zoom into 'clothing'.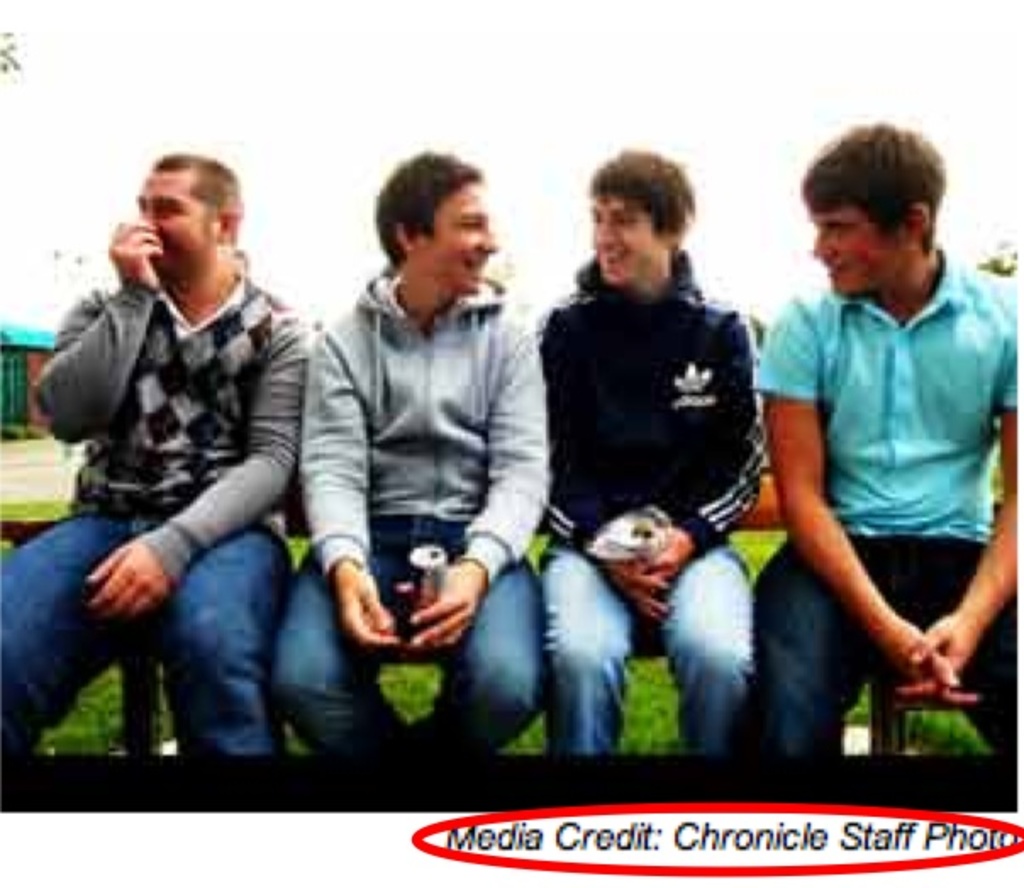
Zoom target: (left=273, top=254, right=549, bottom=763).
